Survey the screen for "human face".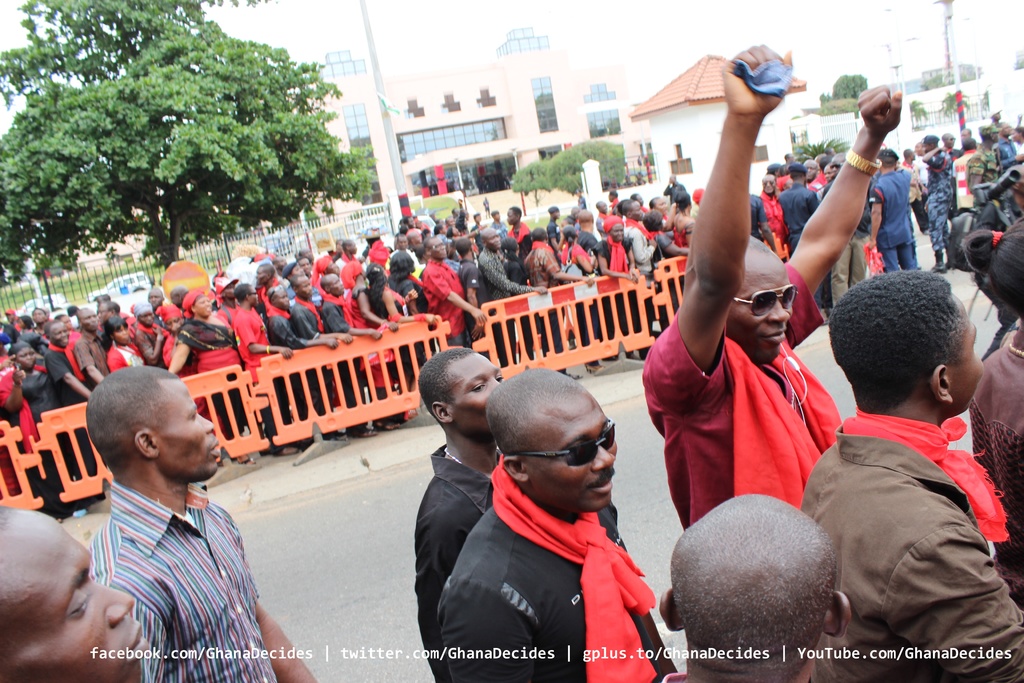
Survey found: [947,302,979,409].
